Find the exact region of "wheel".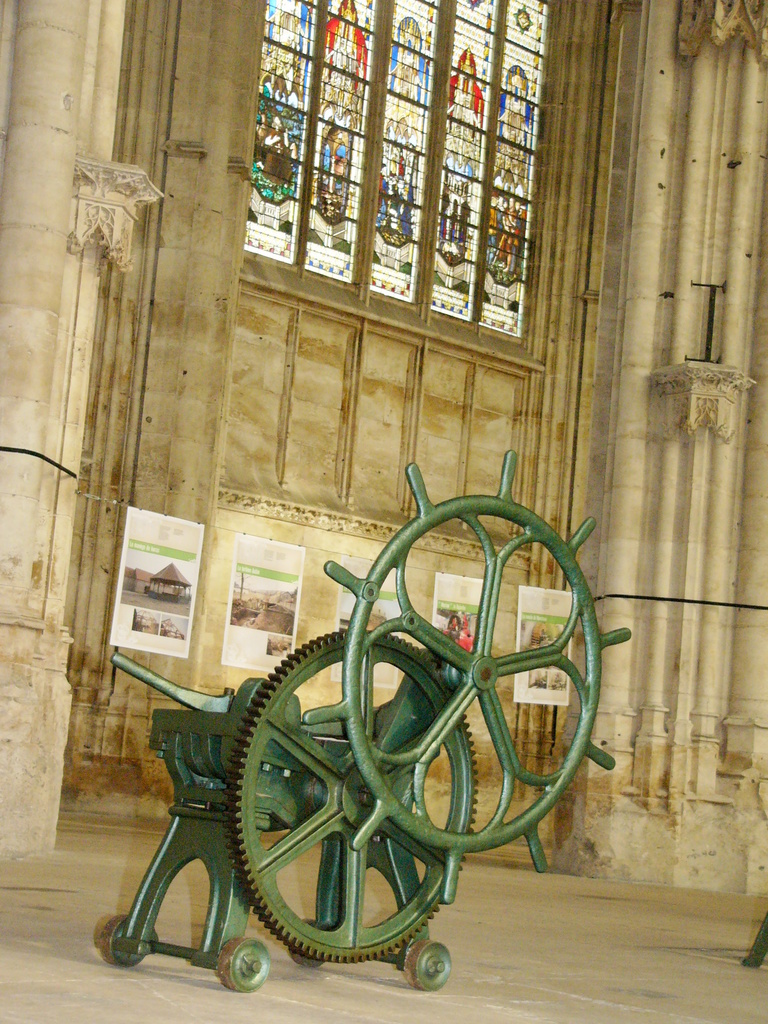
Exact region: (x1=295, y1=445, x2=639, y2=904).
